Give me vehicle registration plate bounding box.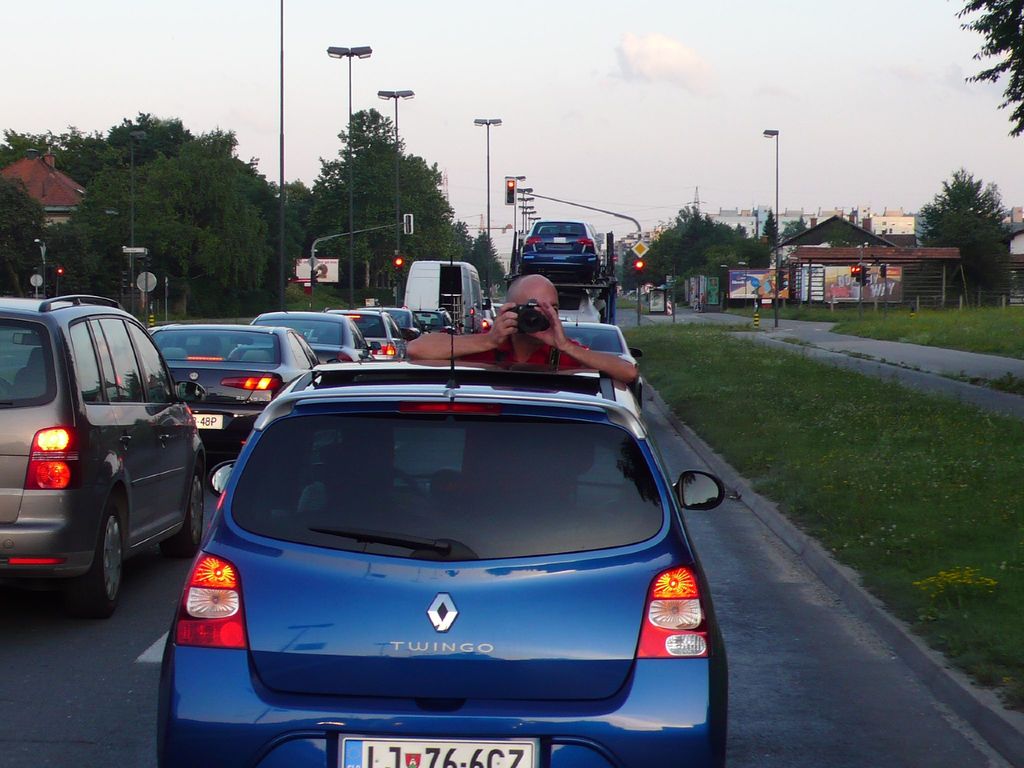
bbox(190, 412, 223, 428).
